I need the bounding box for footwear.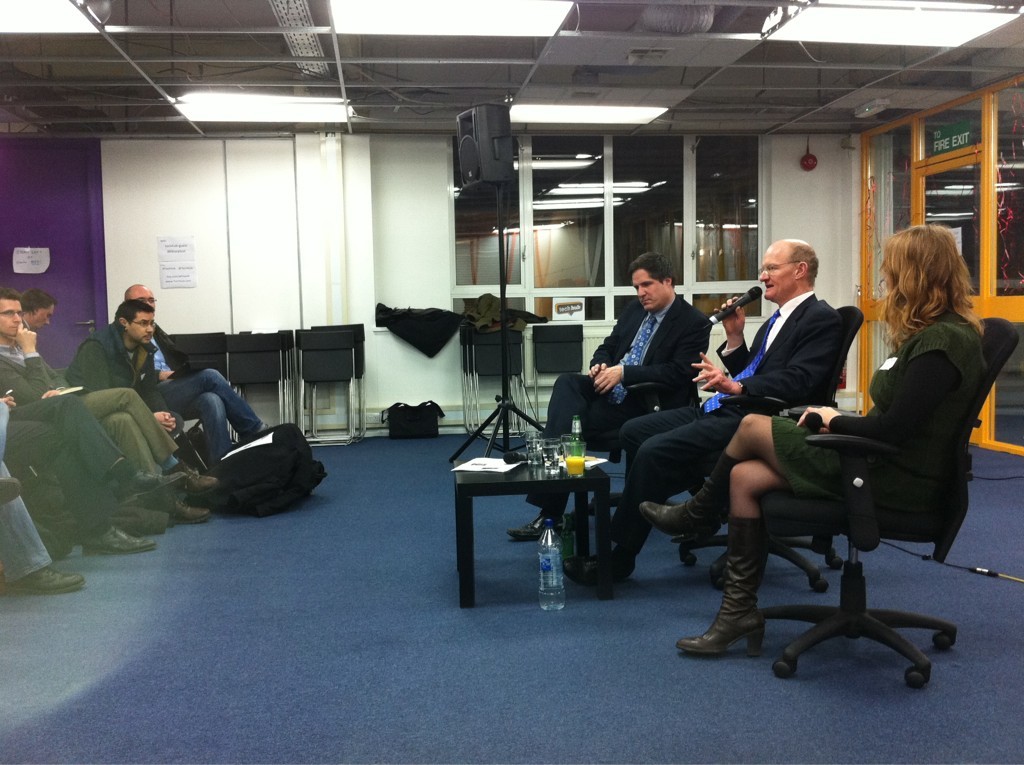
Here it is: 0/477/21/506.
